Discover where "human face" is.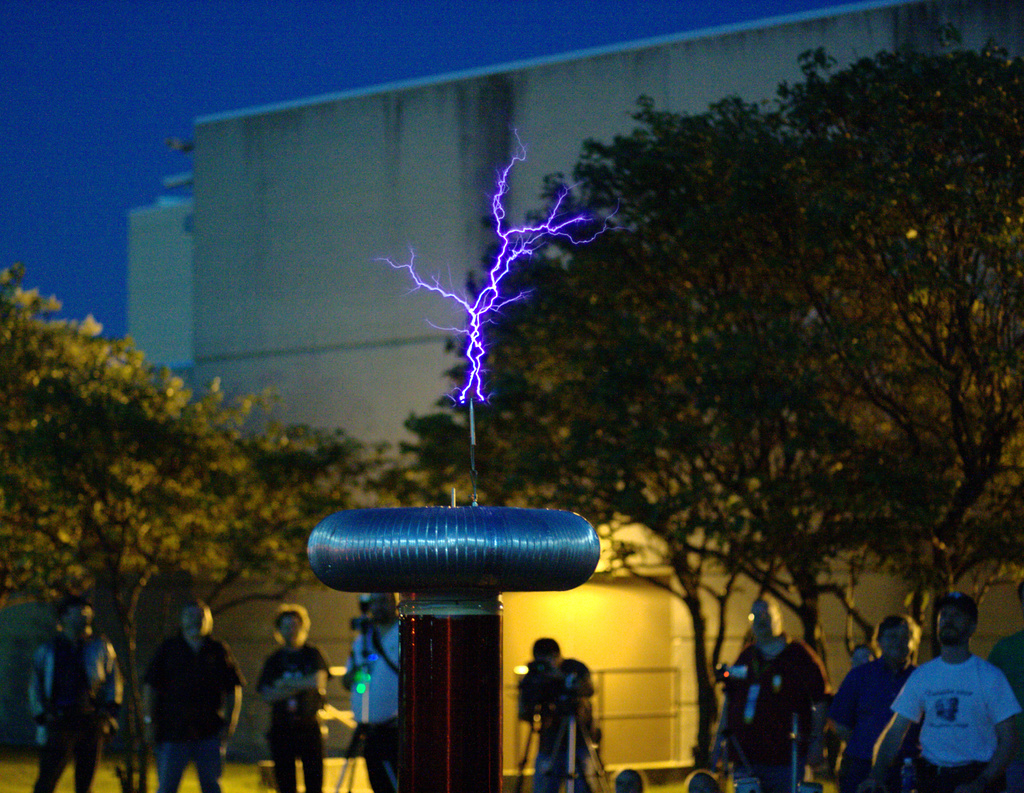
Discovered at bbox=[66, 606, 92, 634].
